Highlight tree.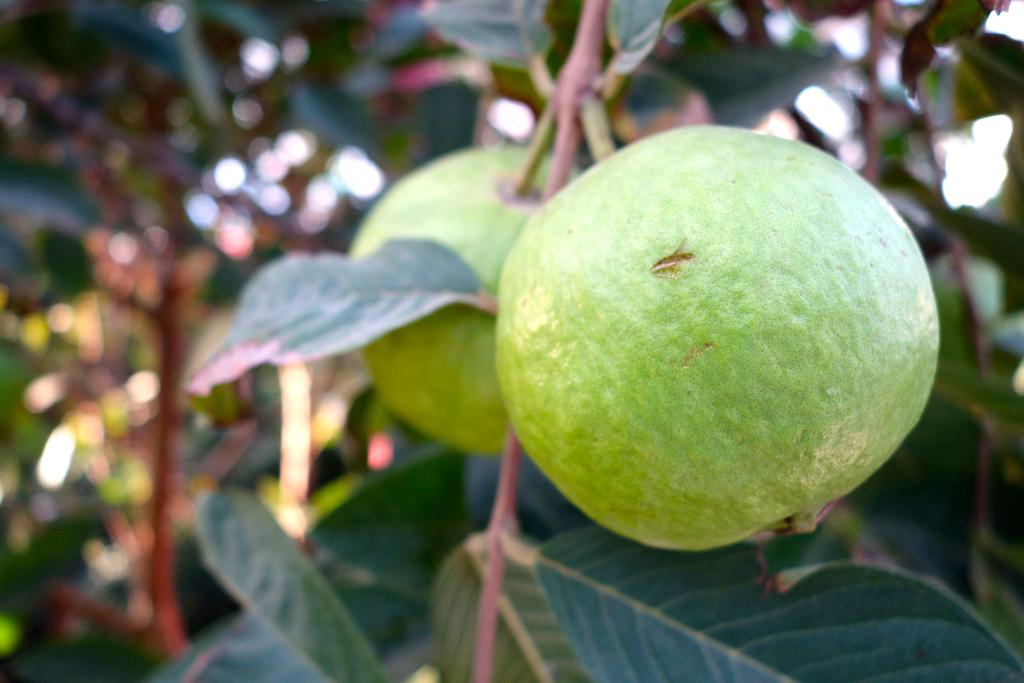
Highlighted region: 13:84:267:629.
